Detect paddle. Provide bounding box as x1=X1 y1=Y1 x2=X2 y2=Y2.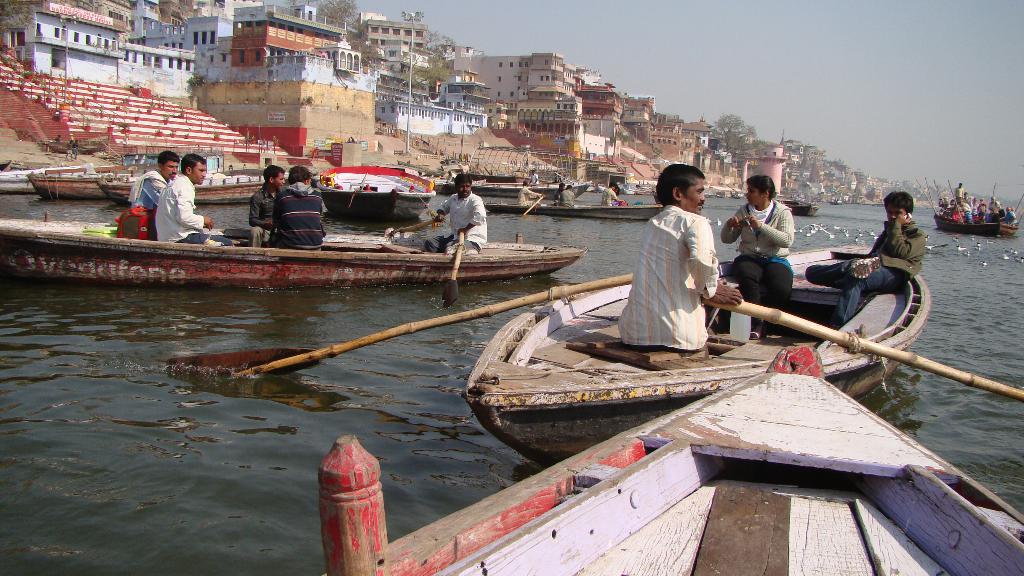
x1=442 y1=232 x2=463 y2=307.
